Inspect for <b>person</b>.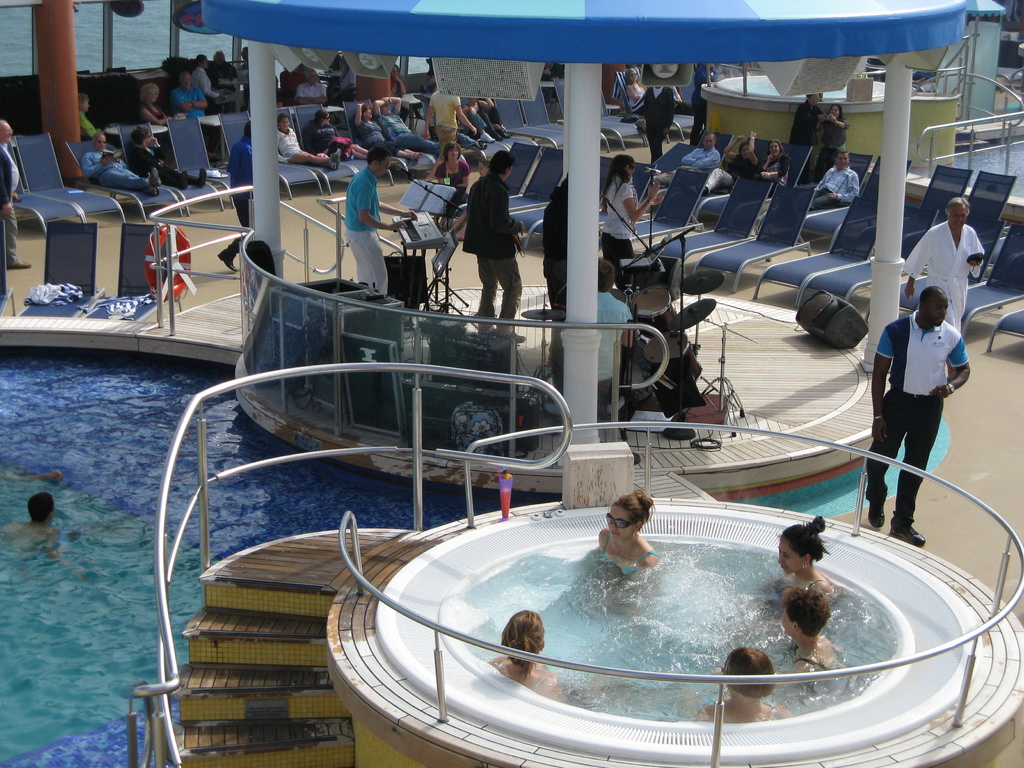
Inspection: [137, 77, 174, 126].
